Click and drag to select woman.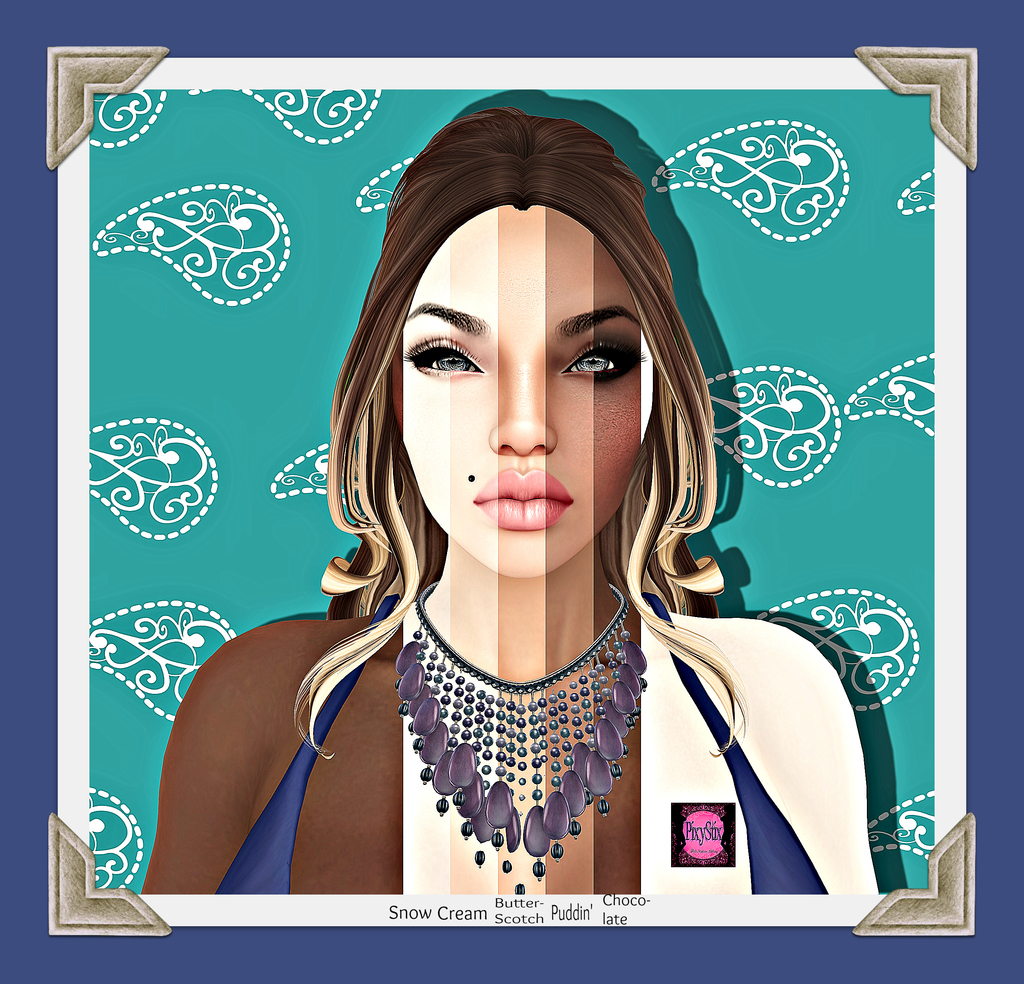
Selection: (left=158, top=86, right=866, bottom=926).
